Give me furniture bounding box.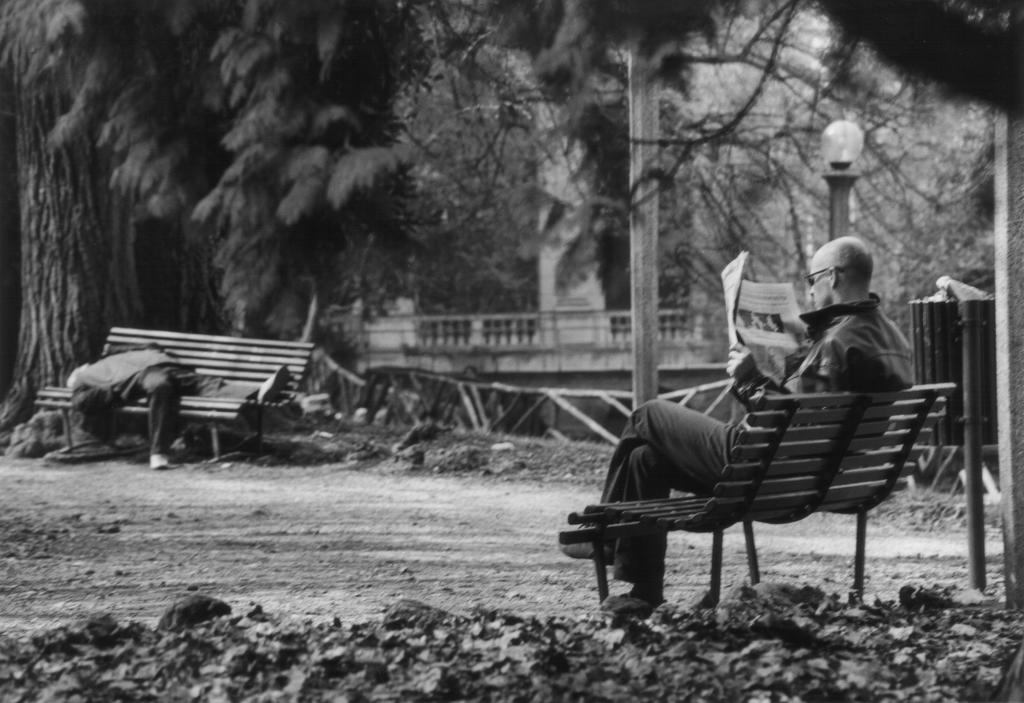
box(557, 379, 961, 614).
